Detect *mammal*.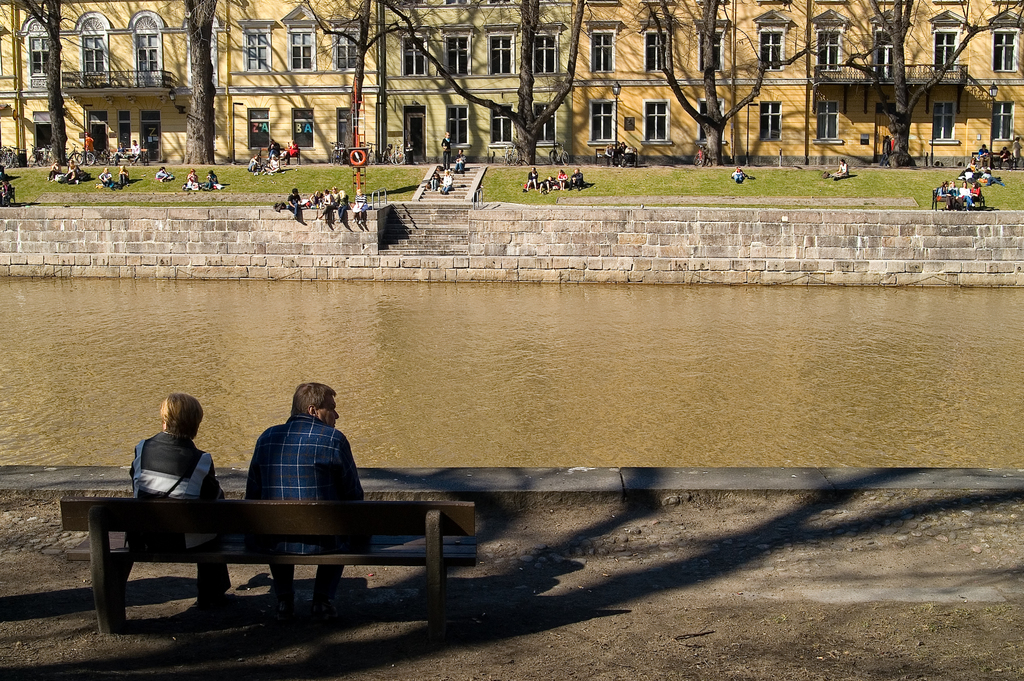
Detected at box(938, 181, 951, 209).
